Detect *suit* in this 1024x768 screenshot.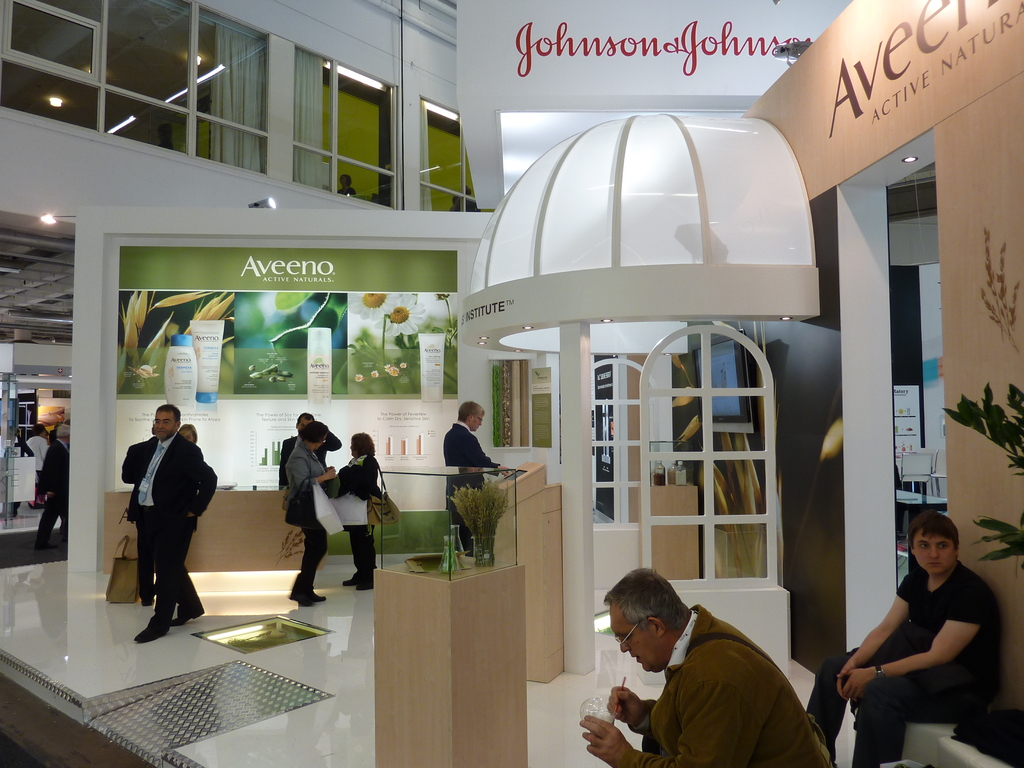
Detection: box(105, 415, 207, 635).
